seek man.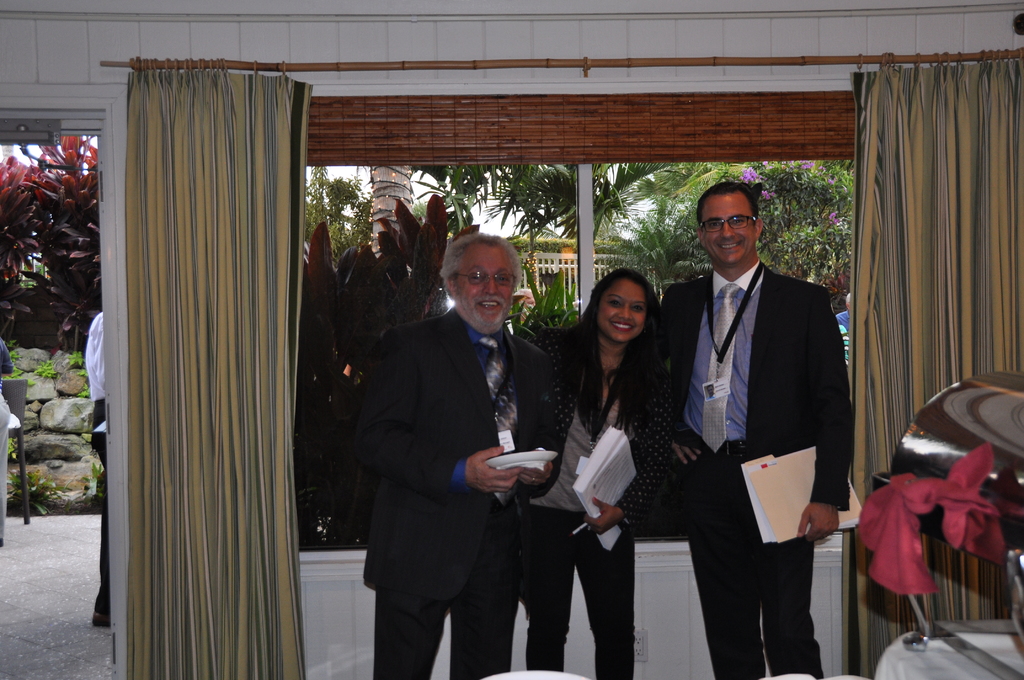
[650,182,852,679].
